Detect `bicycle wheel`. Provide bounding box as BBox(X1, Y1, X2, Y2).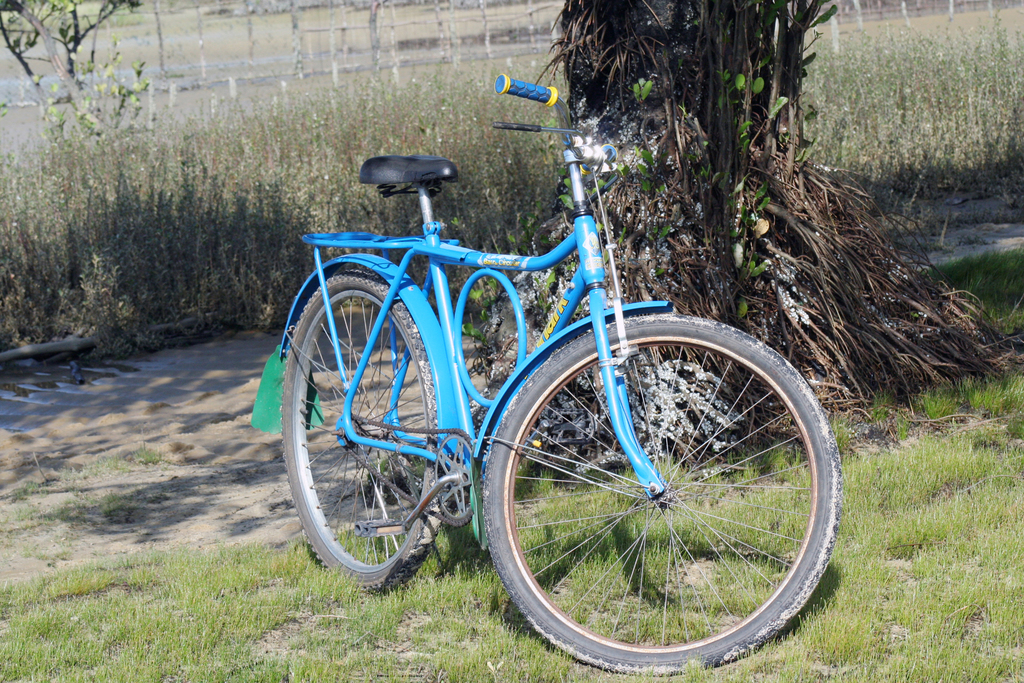
BBox(474, 327, 837, 664).
